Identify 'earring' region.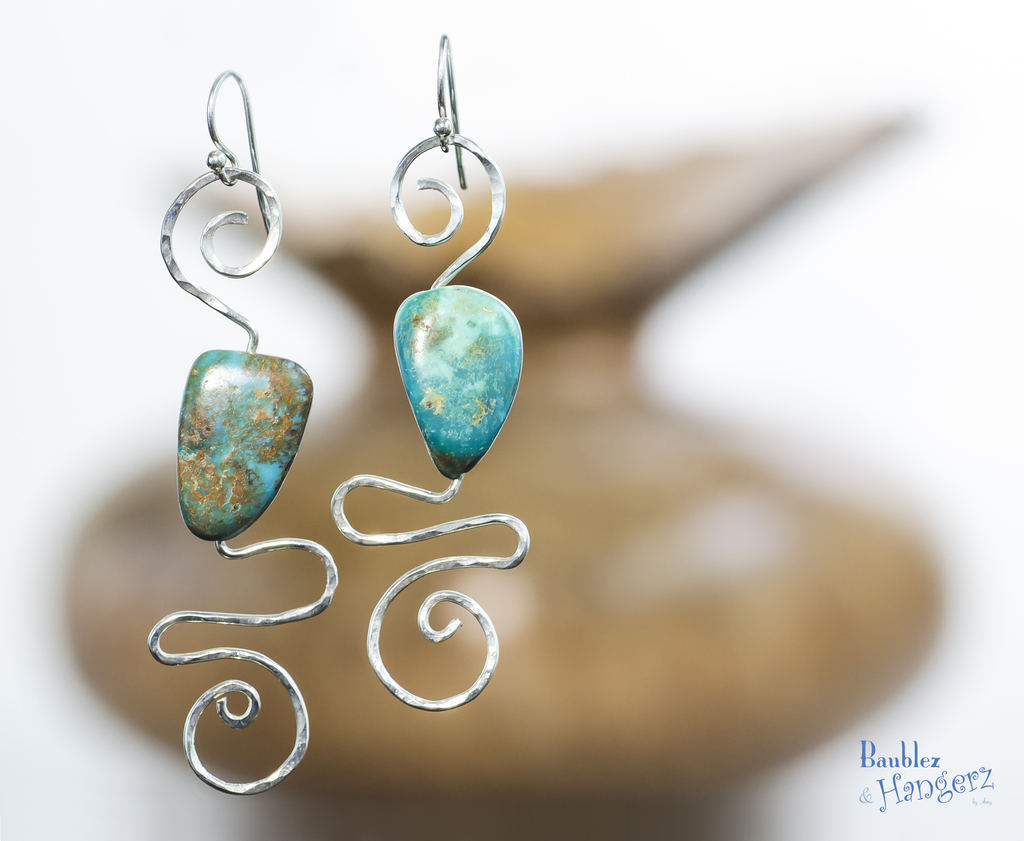
Region: select_region(140, 60, 342, 798).
